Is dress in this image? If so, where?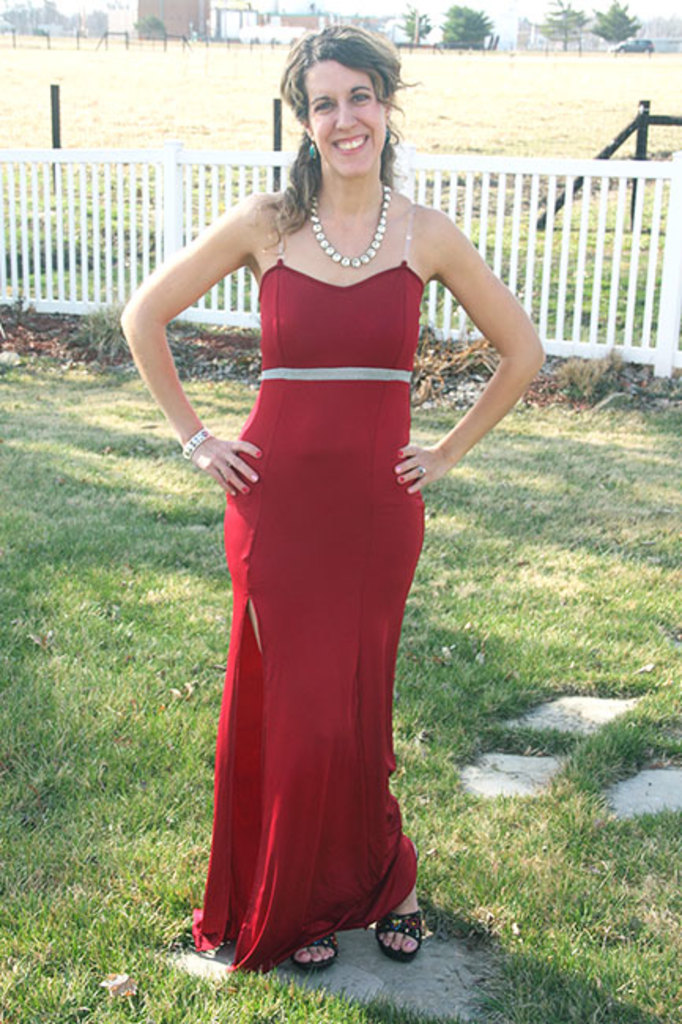
Yes, at (left=167, top=71, right=518, bottom=928).
